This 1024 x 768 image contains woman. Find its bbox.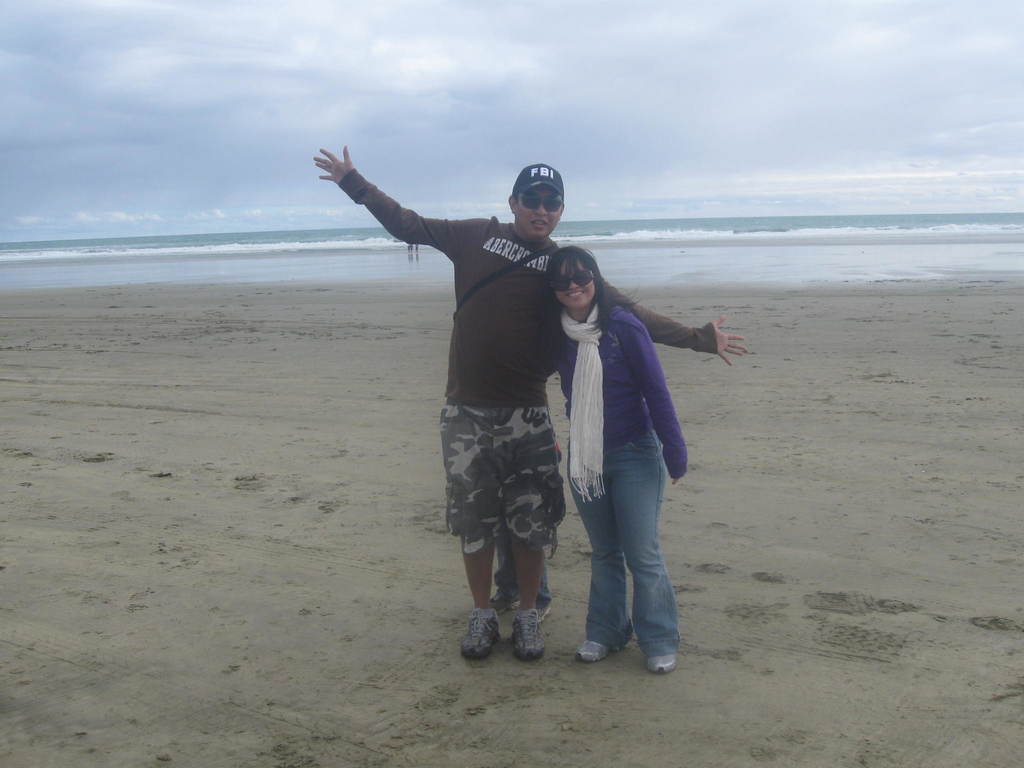
select_region(538, 241, 693, 671).
